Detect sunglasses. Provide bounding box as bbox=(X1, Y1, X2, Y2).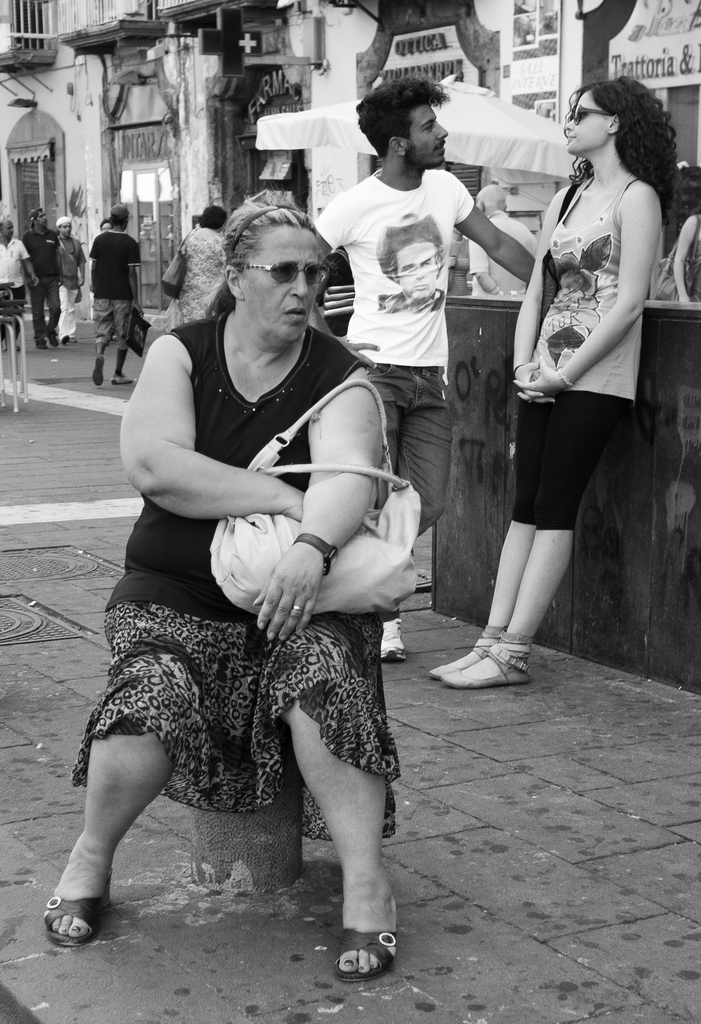
bbox=(232, 253, 335, 295).
